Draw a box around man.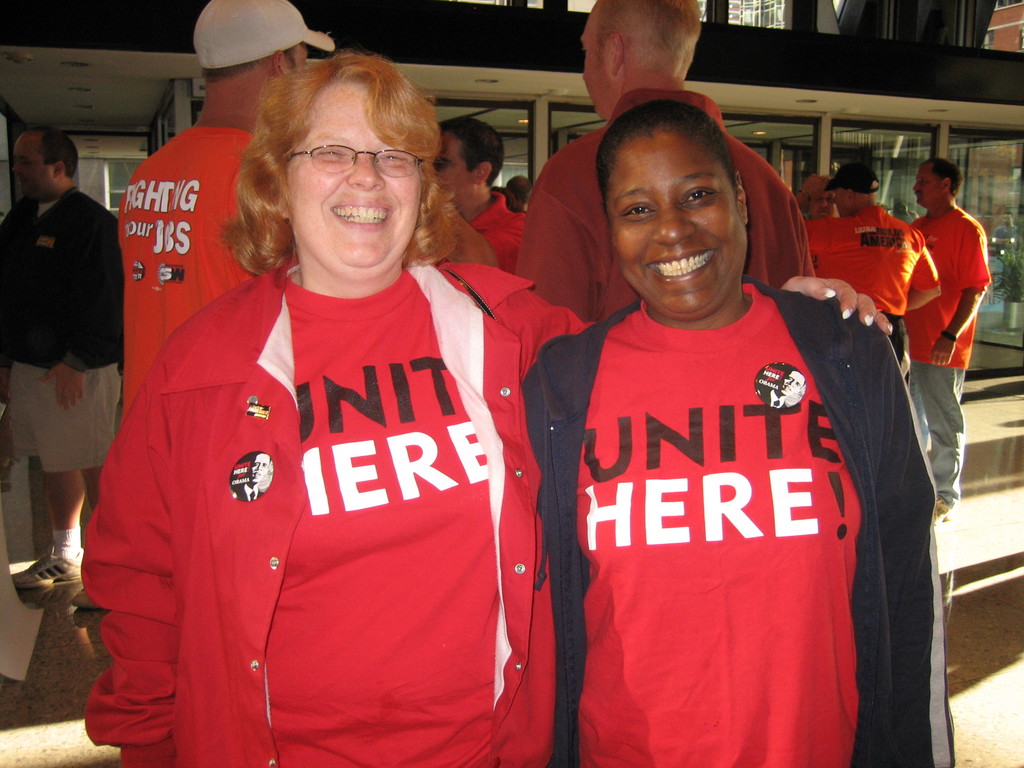
<bbox>902, 151, 1000, 520</bbox>.
